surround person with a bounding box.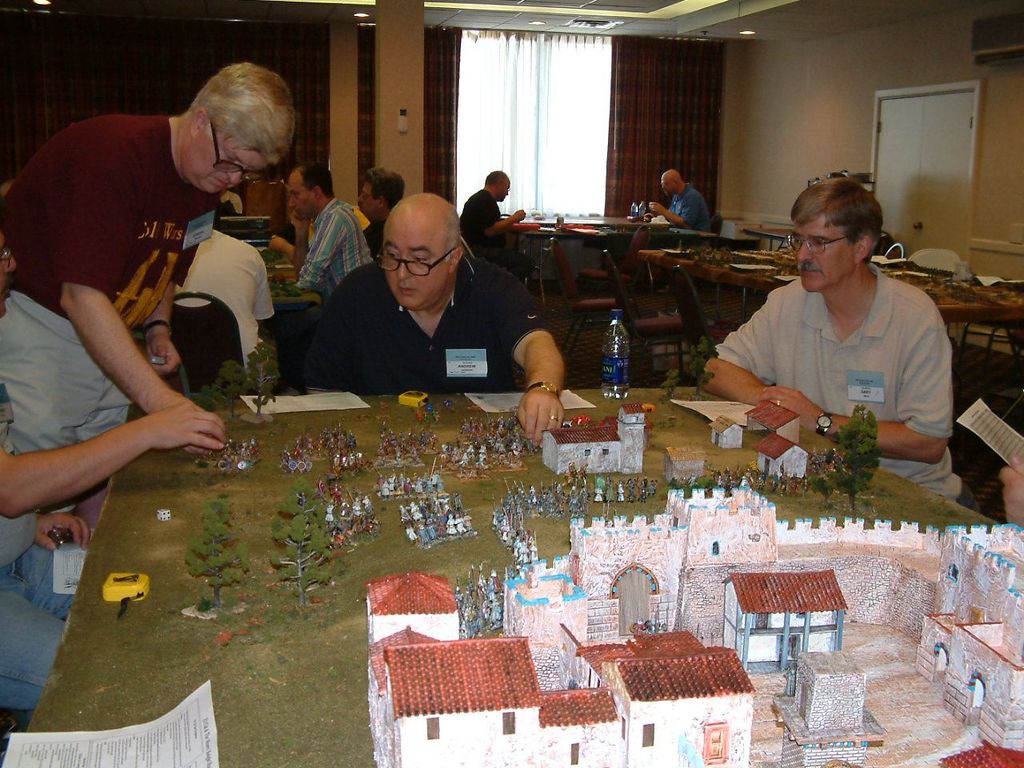
(730,163,960,501).
